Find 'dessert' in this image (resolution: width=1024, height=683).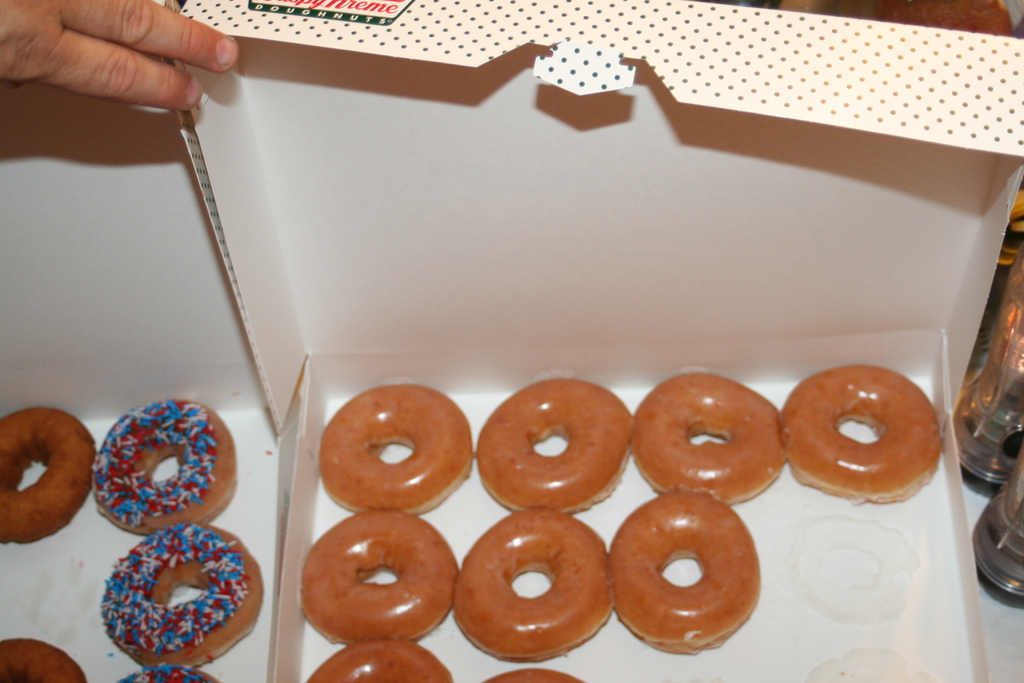
<bbox>619, 374, 778, 497</bbox>.
